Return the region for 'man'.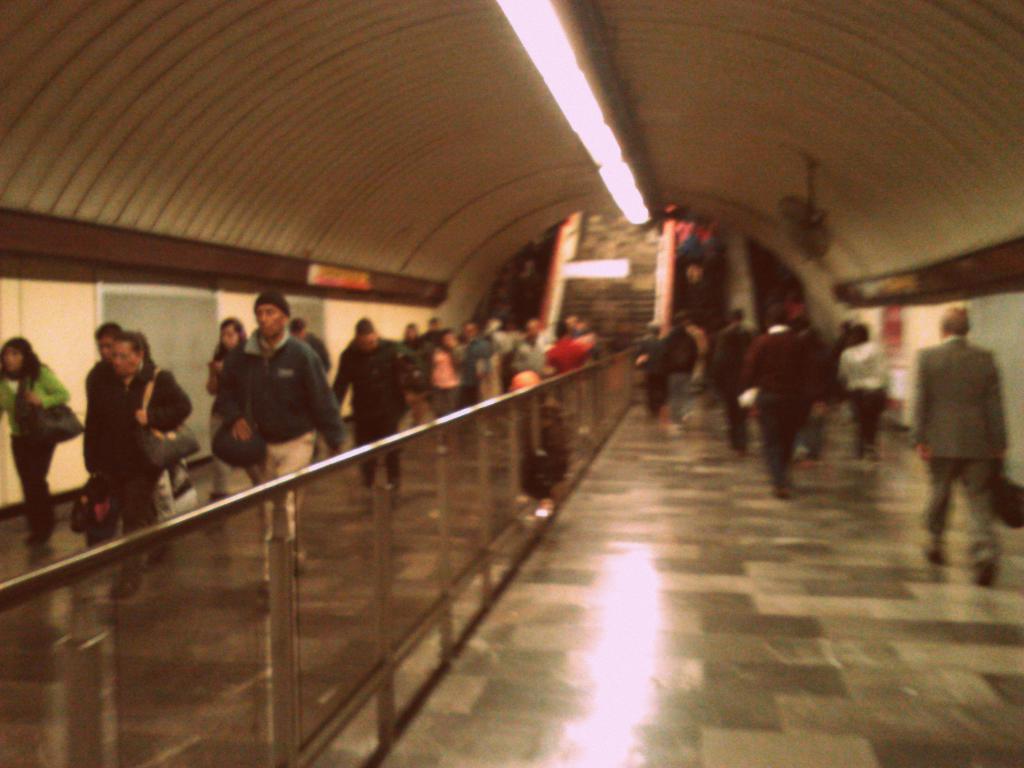
905 302 1016 598.
